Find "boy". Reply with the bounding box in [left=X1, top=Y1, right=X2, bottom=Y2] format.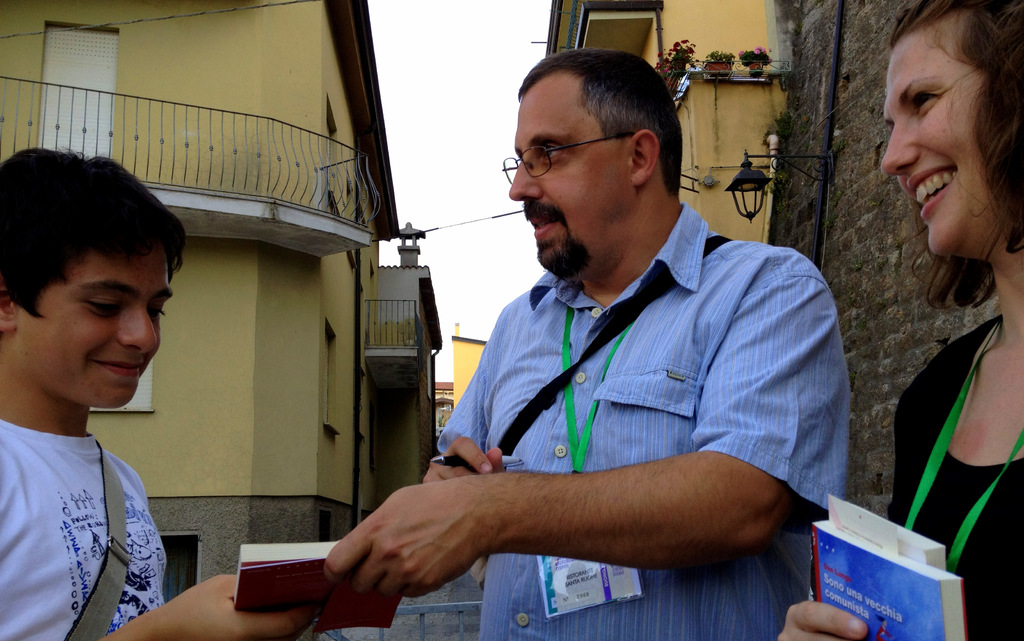
[left=0, top=140, right=314, bottom=640].
